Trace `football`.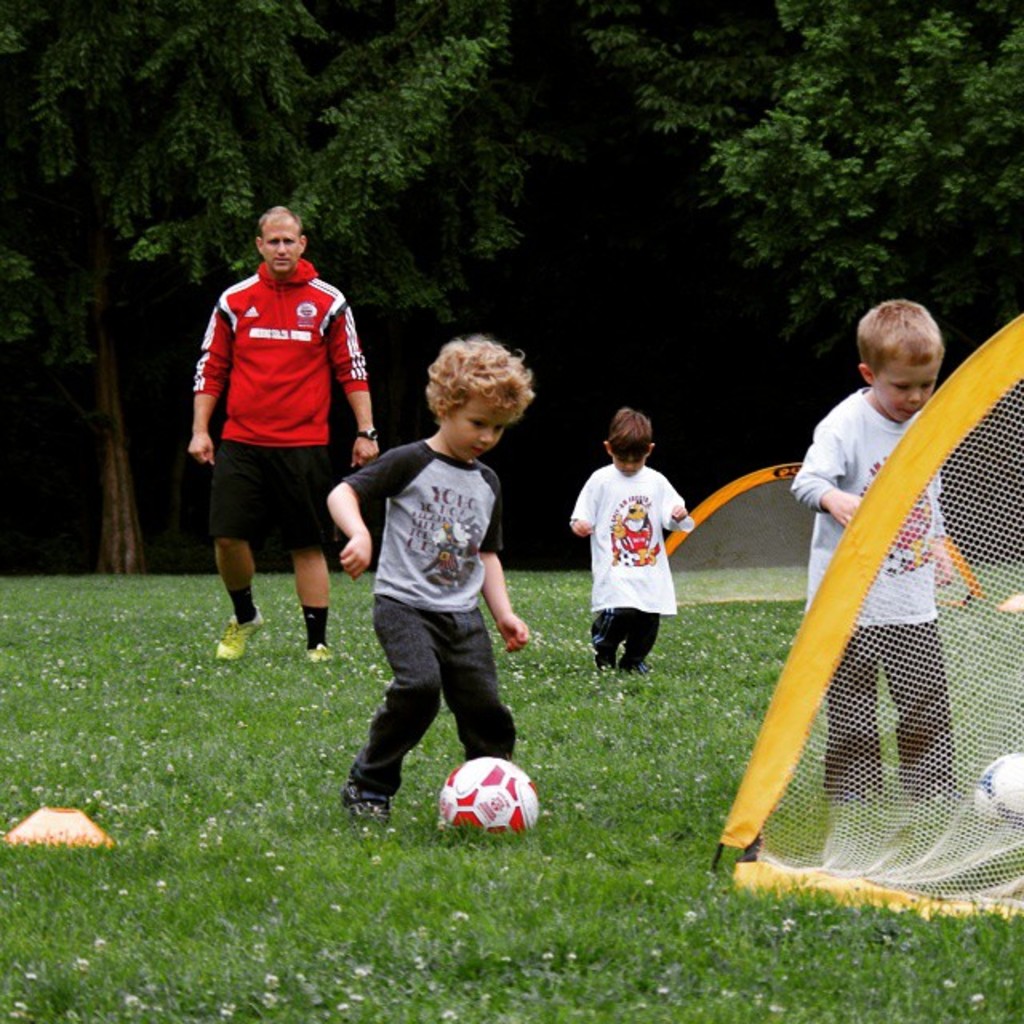
Traced to left=443, top=755, right=547, bottom=837.
